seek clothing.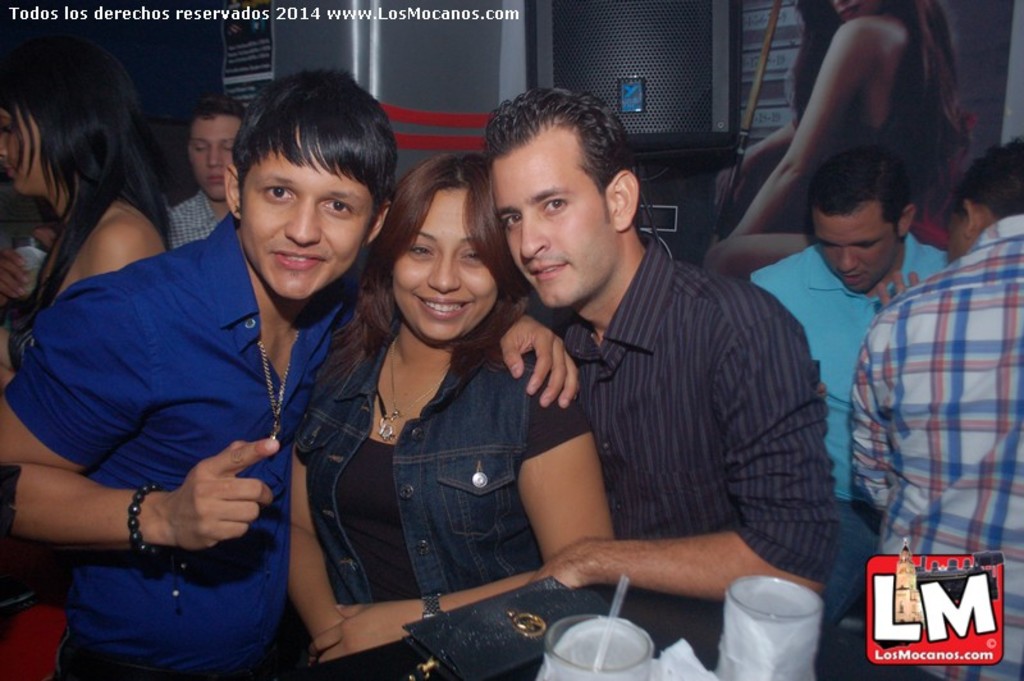
[left=3, top=204, right=364, bottom=680].
